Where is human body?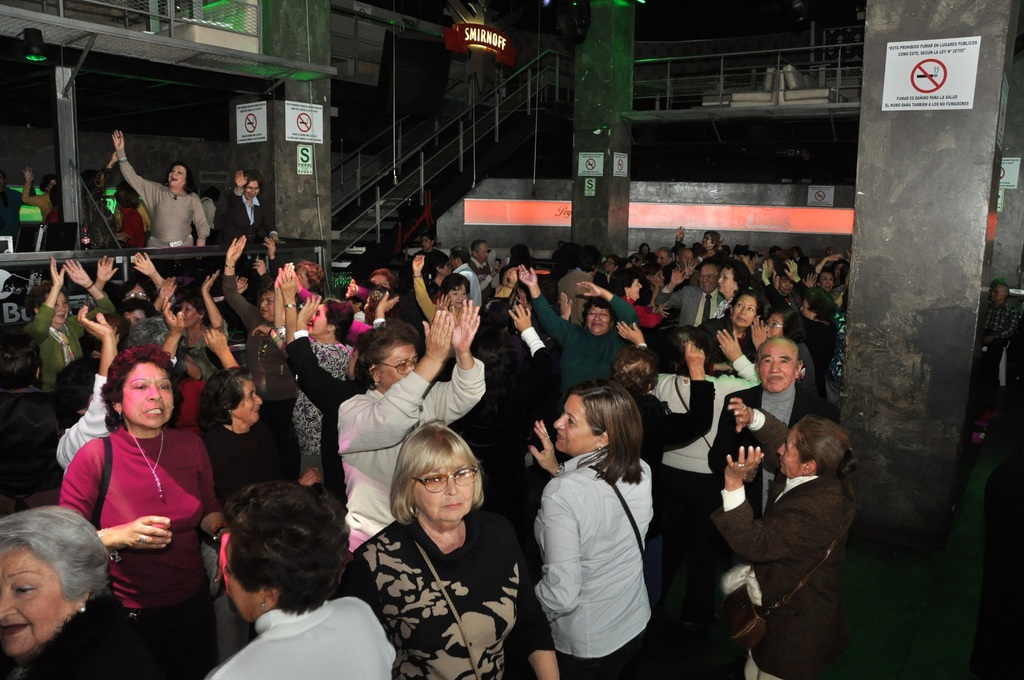
{"x1": 110, "y1": 130, "x2": 211, "y2": 250}.
